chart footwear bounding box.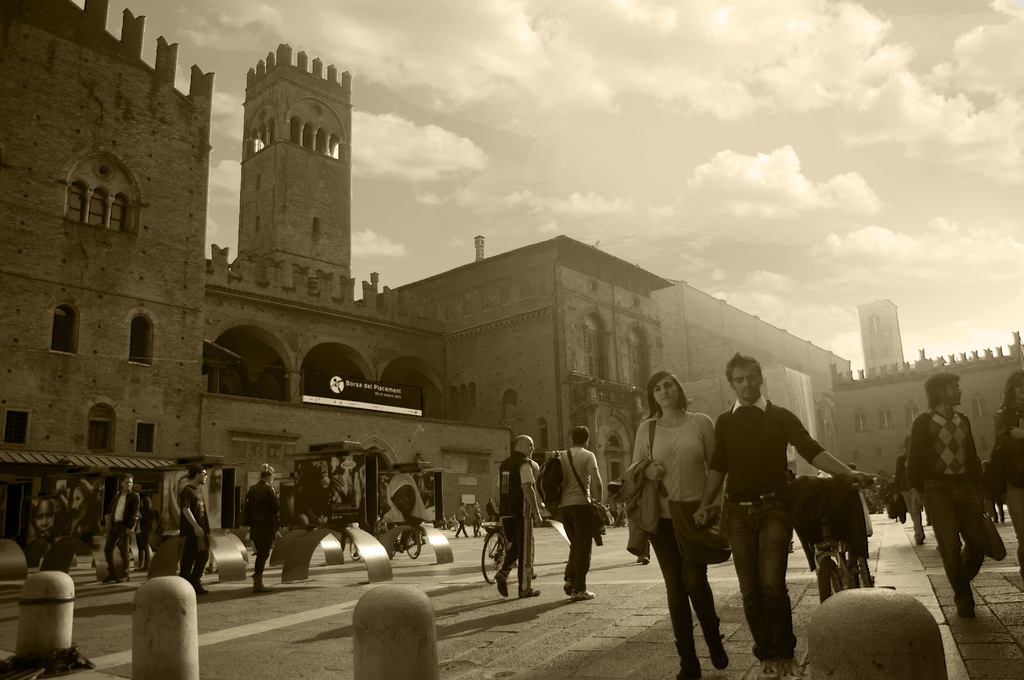
Charted: (x1=574, y1=587, x2=596, y2=602).
